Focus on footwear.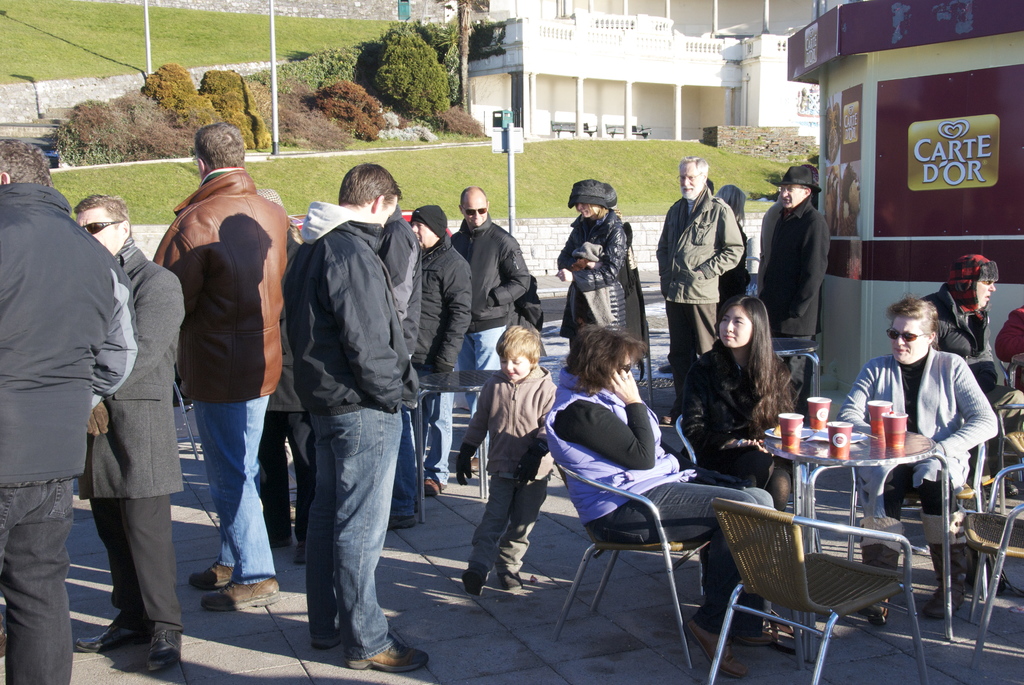
Focused at {"left": 496, "top": 571, "right": 525, "bottom": 592}.
